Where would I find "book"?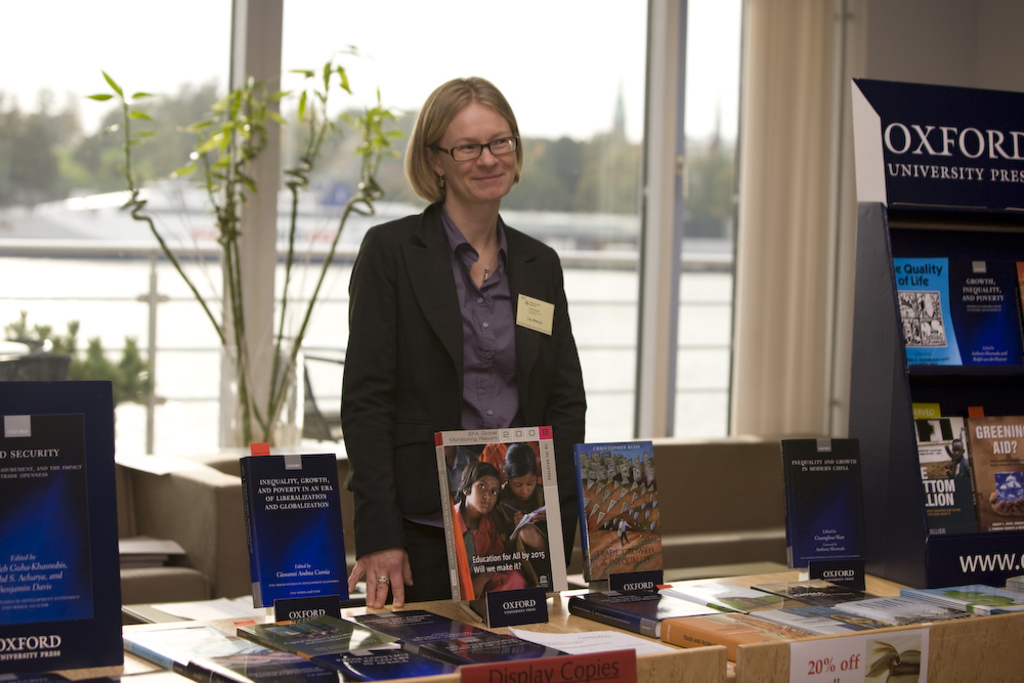
At (968, 407, 1023, 535).
